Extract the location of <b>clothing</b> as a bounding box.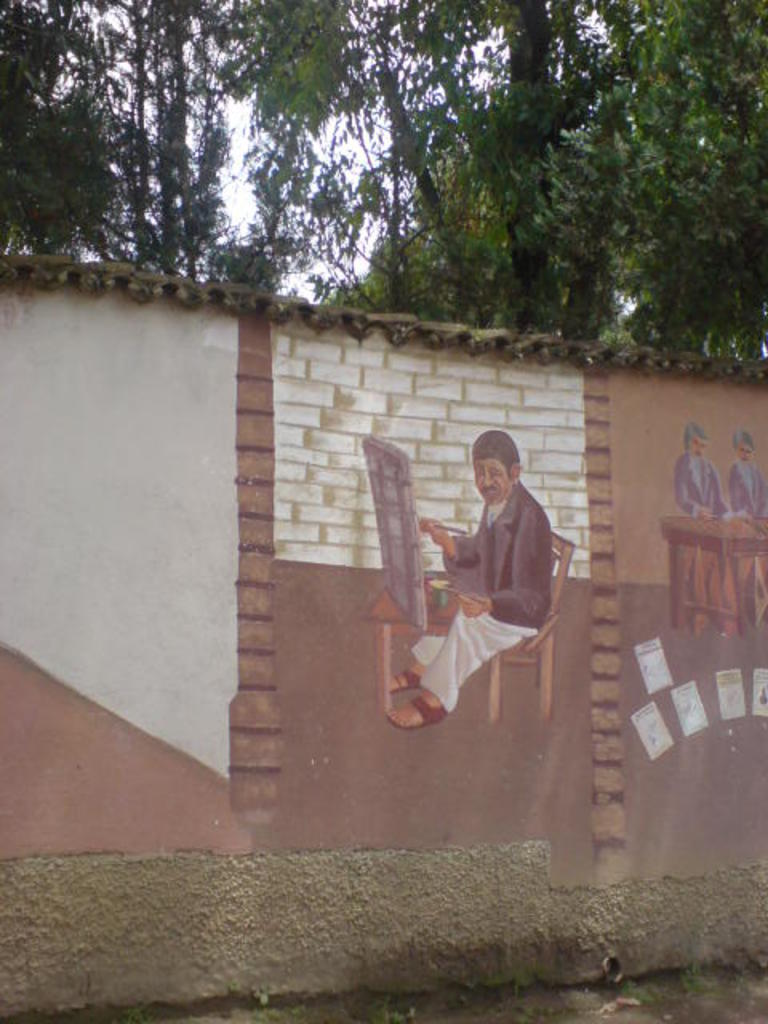
pyautogui.locateOnScreen(720, 450, 766, 525).
